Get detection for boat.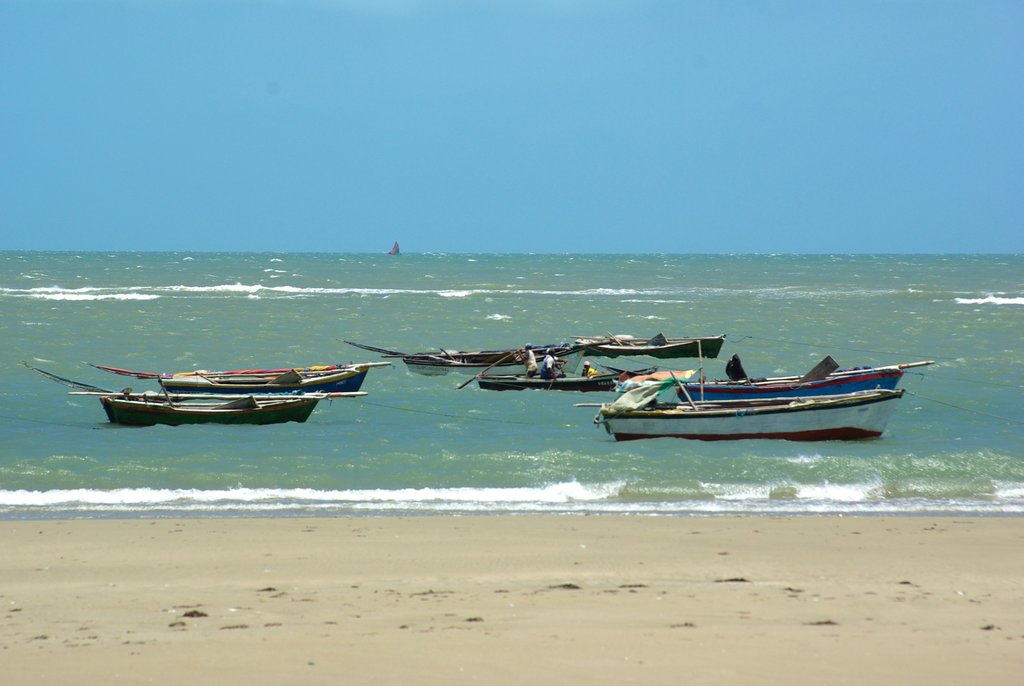
Detection: locate(152, 358, 371, 393).
